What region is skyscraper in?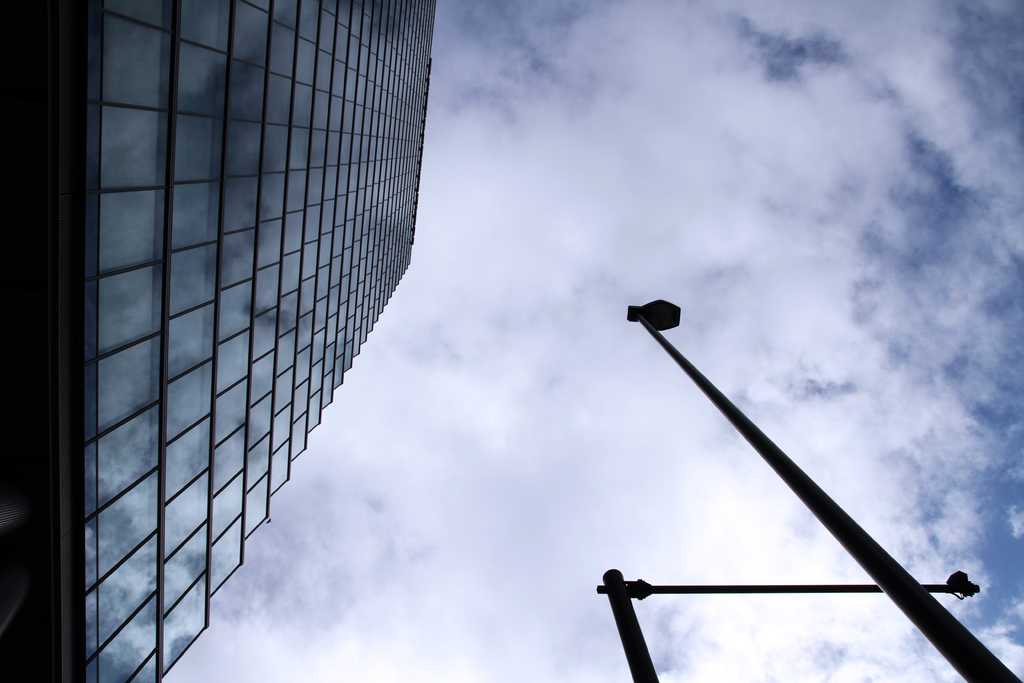
3/0/444/679.
